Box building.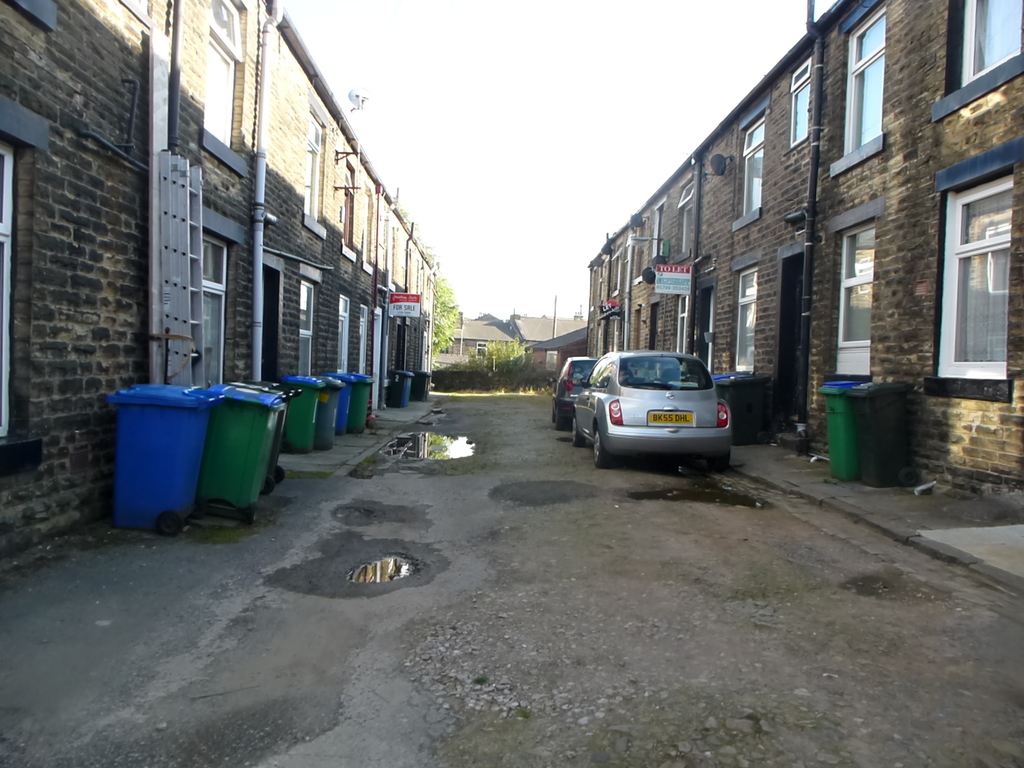
{"x1": 0, "y1": 0, "x2": 436, "y2": 579}.
